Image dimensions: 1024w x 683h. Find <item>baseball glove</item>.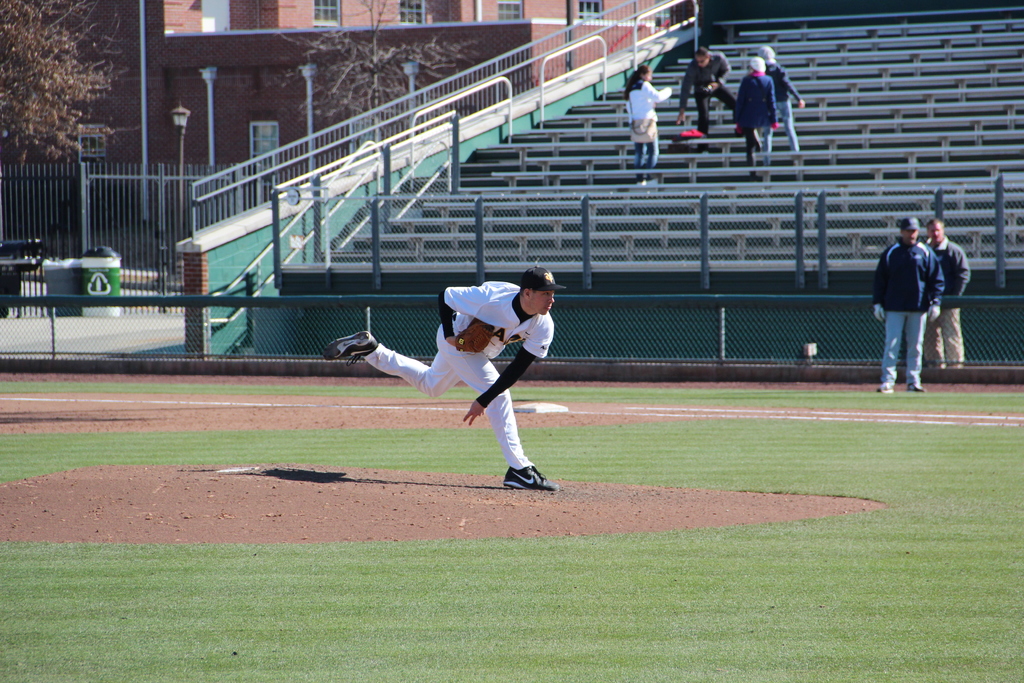
<box>874,306,887,320</box>.
